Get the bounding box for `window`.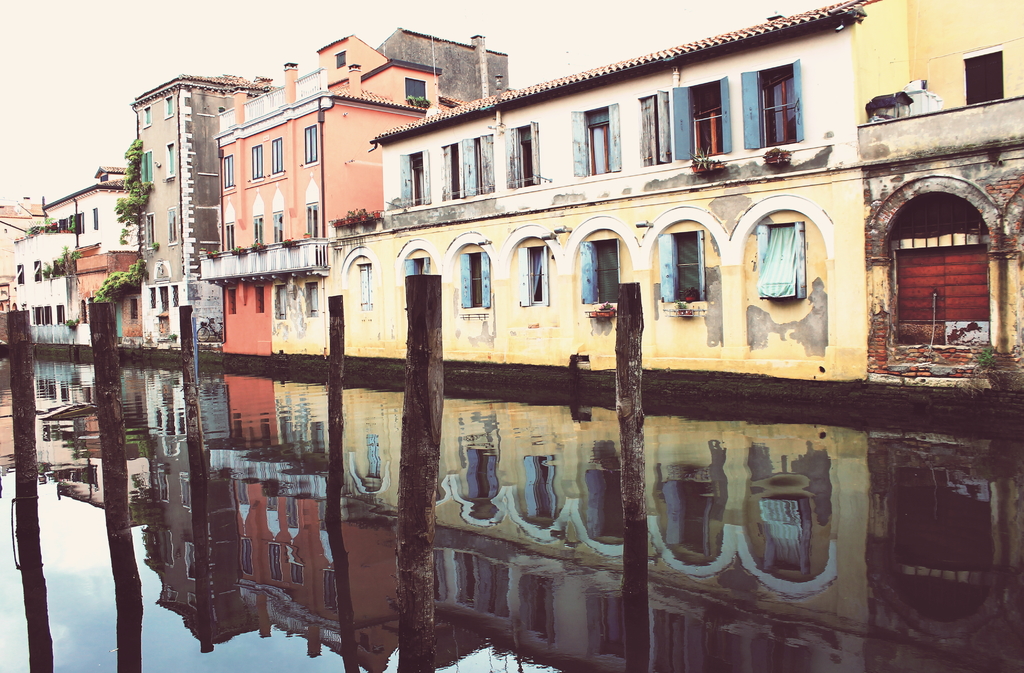
(x1=44, y1=302, x2=54, y2=323).
